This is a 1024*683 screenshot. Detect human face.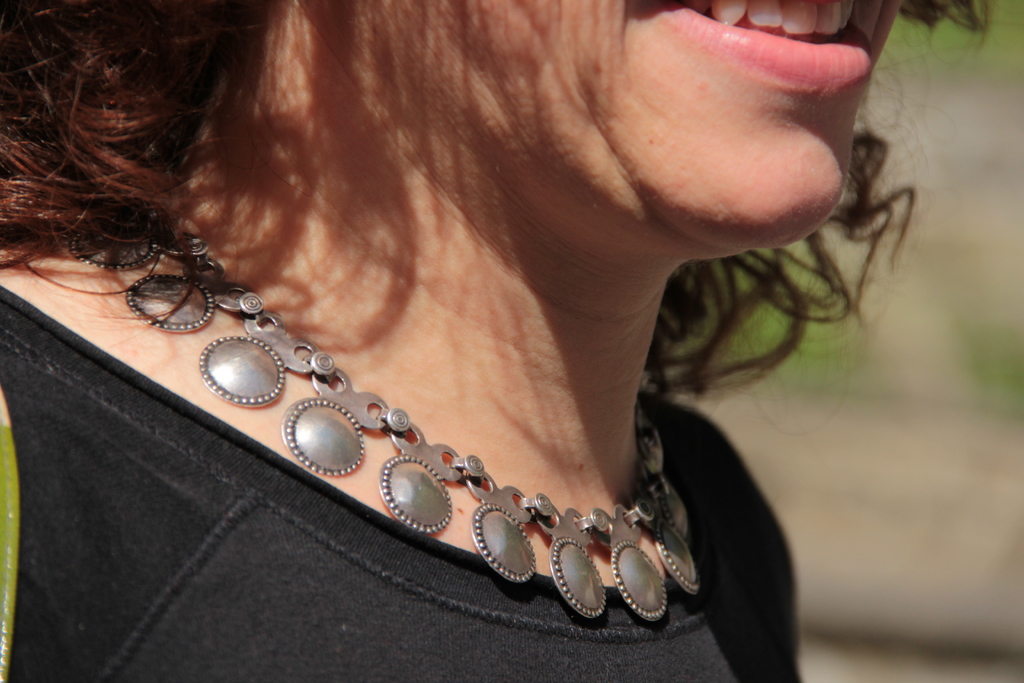
Rect(312, 0, 903, 249).
